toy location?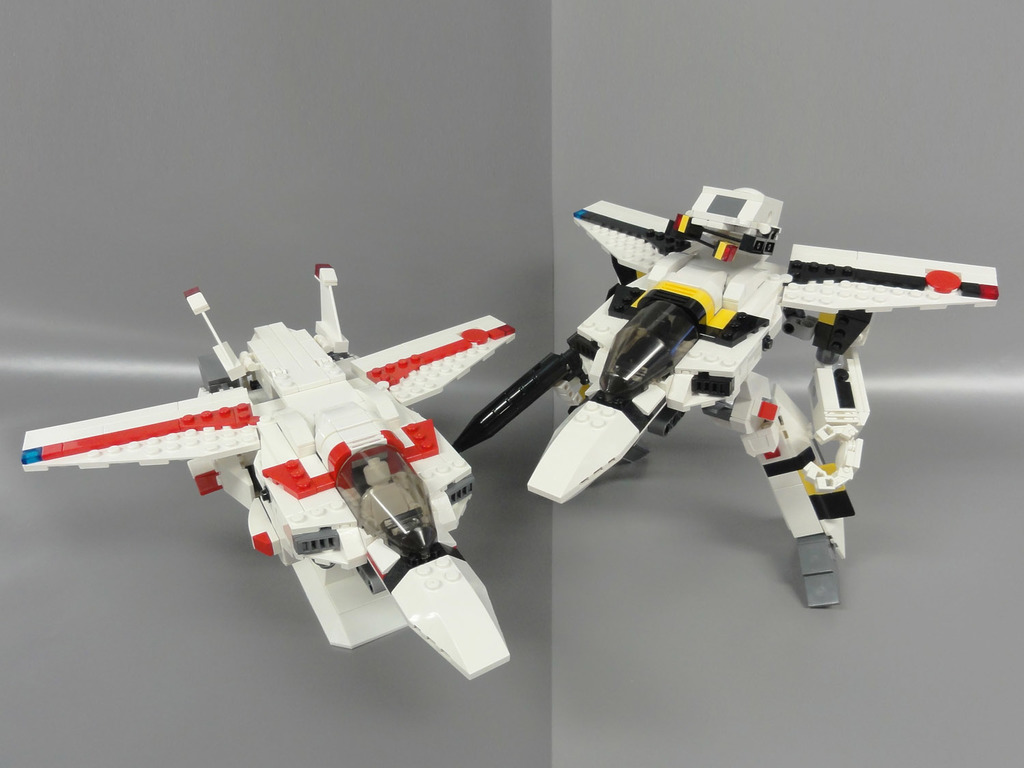
431/162/989/559
